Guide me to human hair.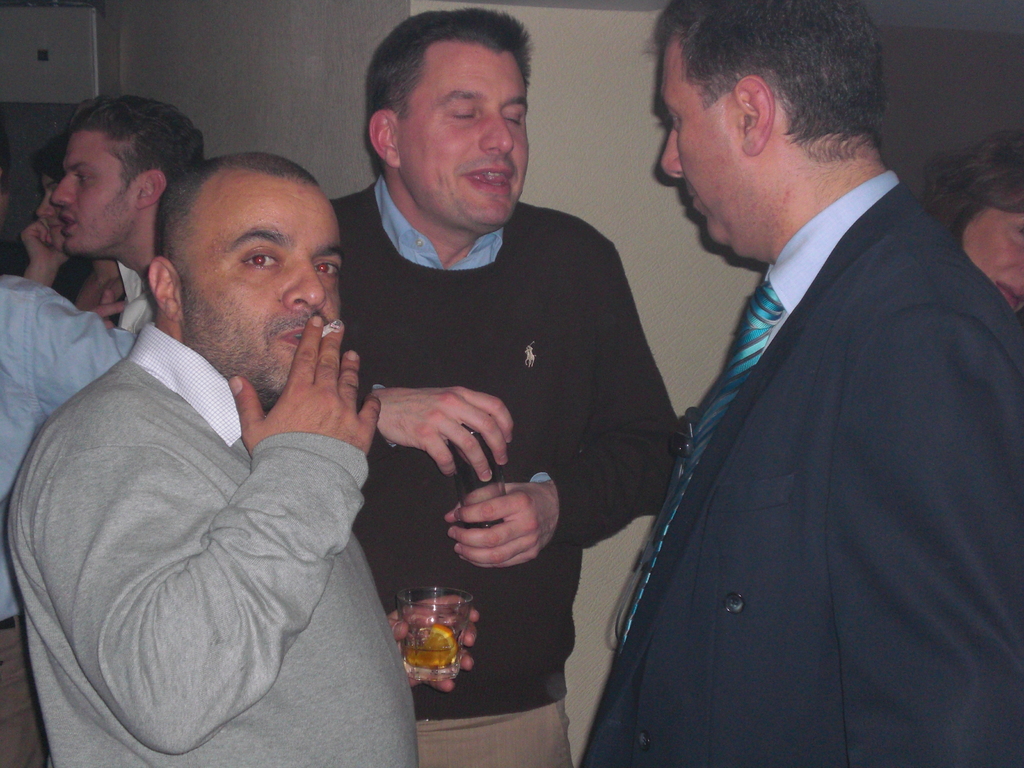
Guidance: locate(58, 93, 202, 196).
